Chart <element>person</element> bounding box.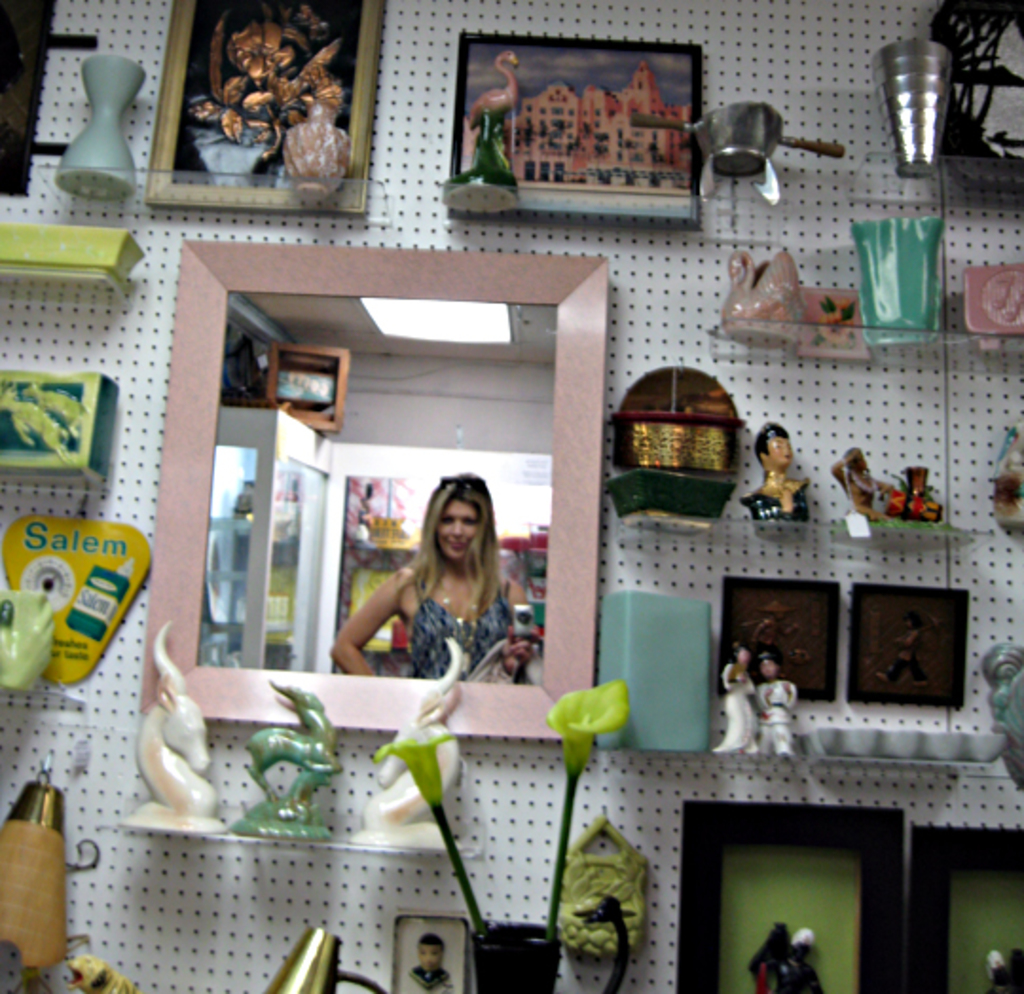
Charted: box(326, 470, 542, 708).
